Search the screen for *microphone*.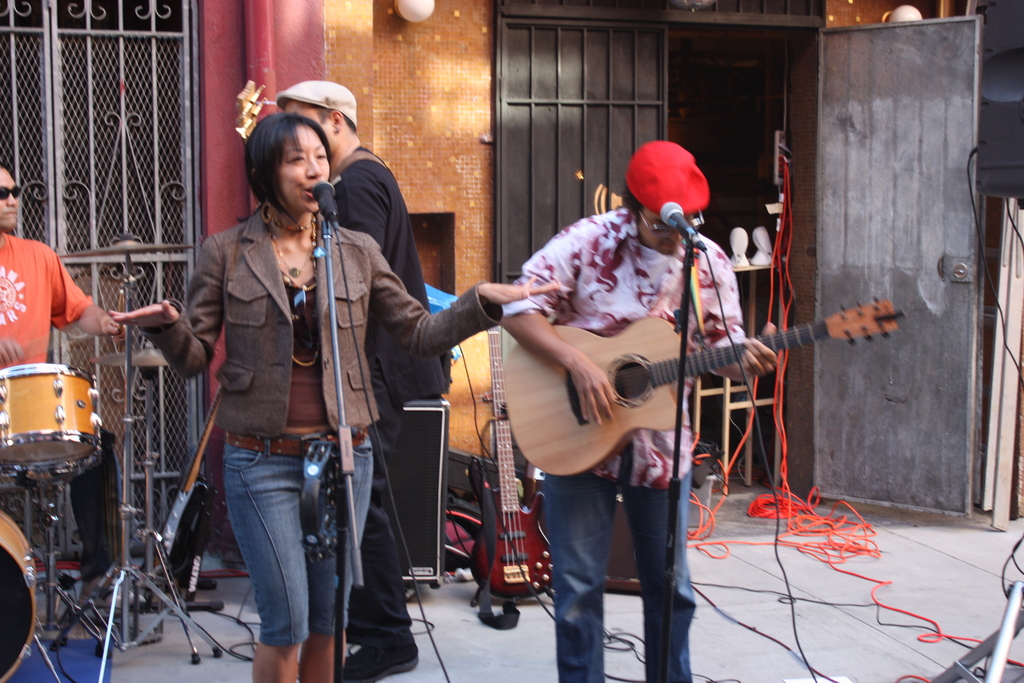
Found at region(656, 198, 707, 247).
